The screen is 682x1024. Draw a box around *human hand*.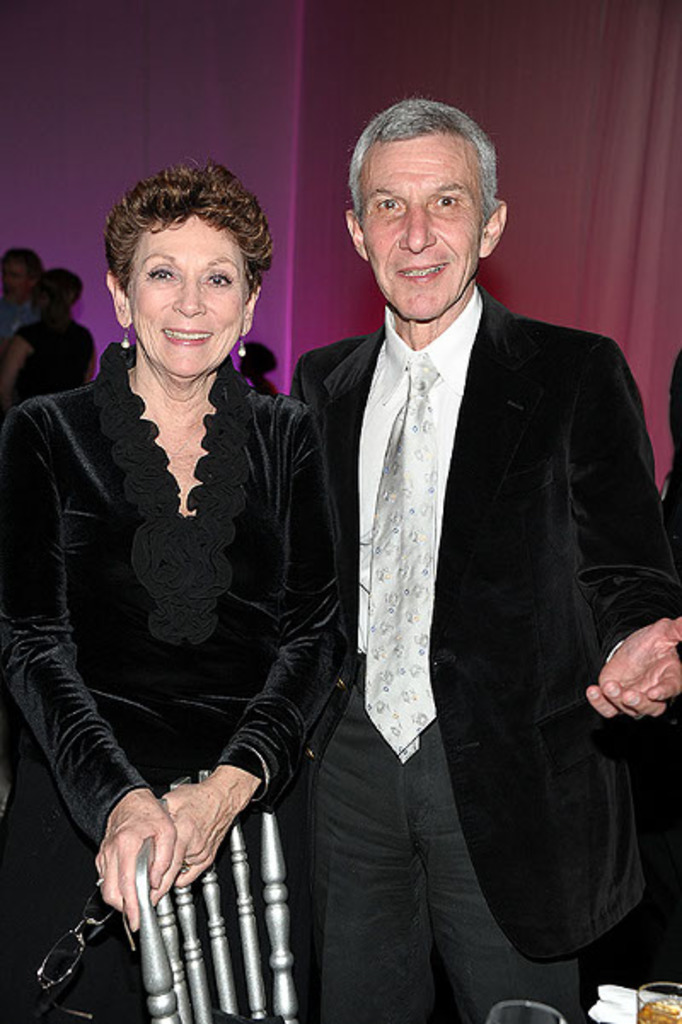
detection(94, 789, 177, 930).
